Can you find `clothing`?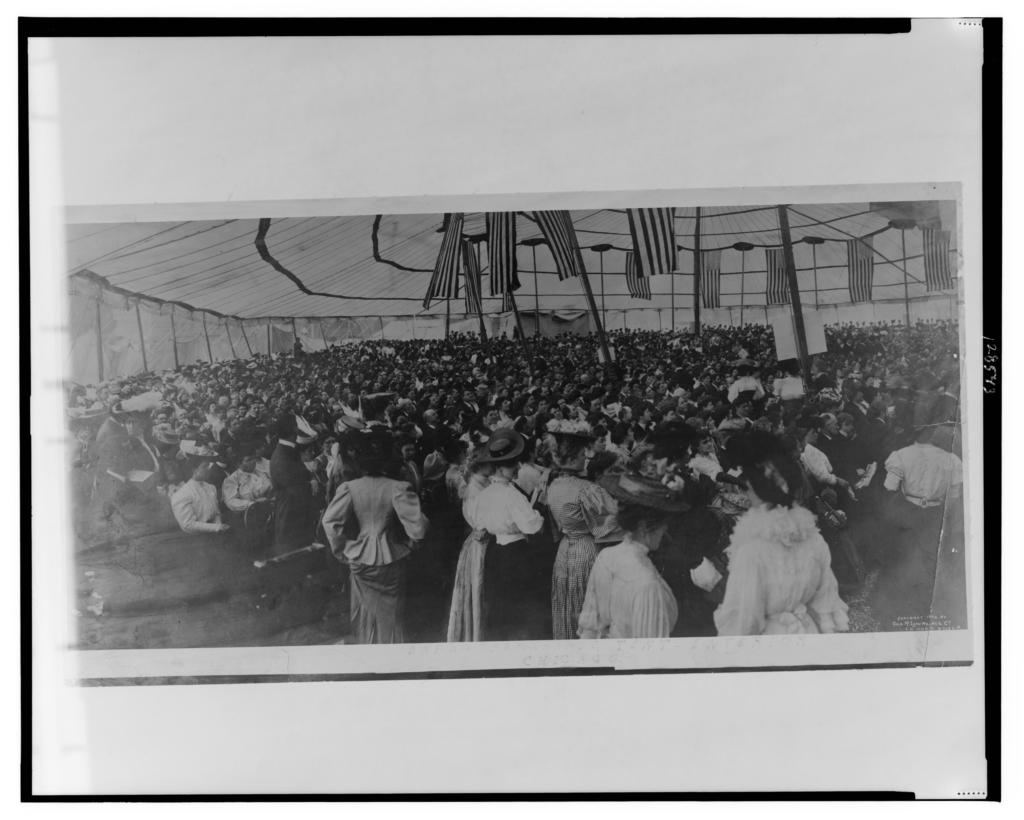
Yes, bounding box: bbox(578, 506, 671, 650).
